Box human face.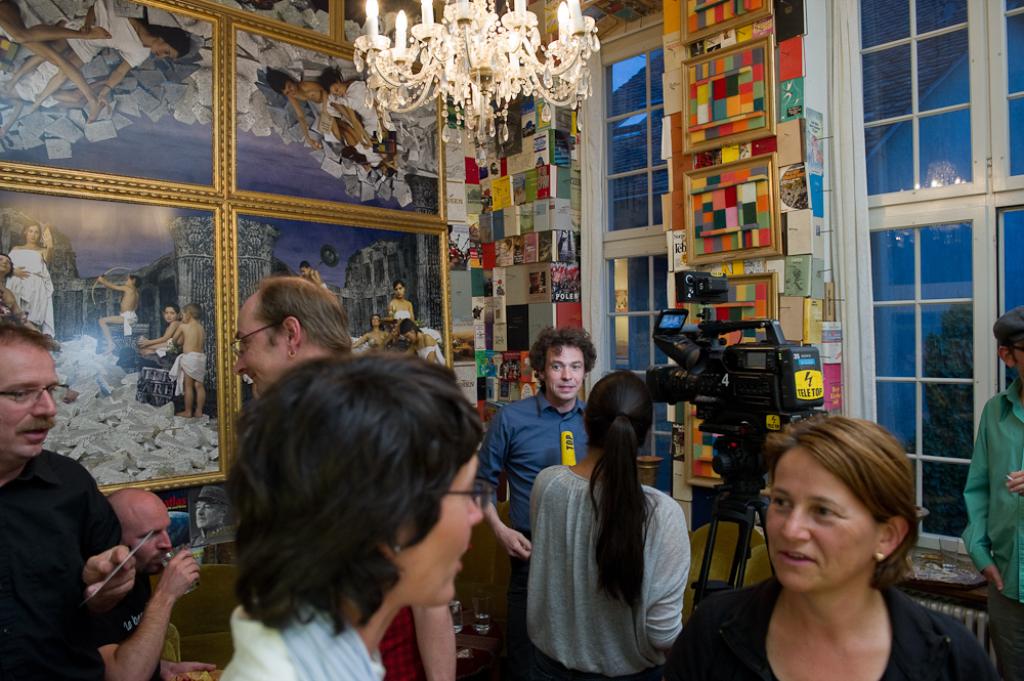
bbox=[124, 272, 132, 285].
